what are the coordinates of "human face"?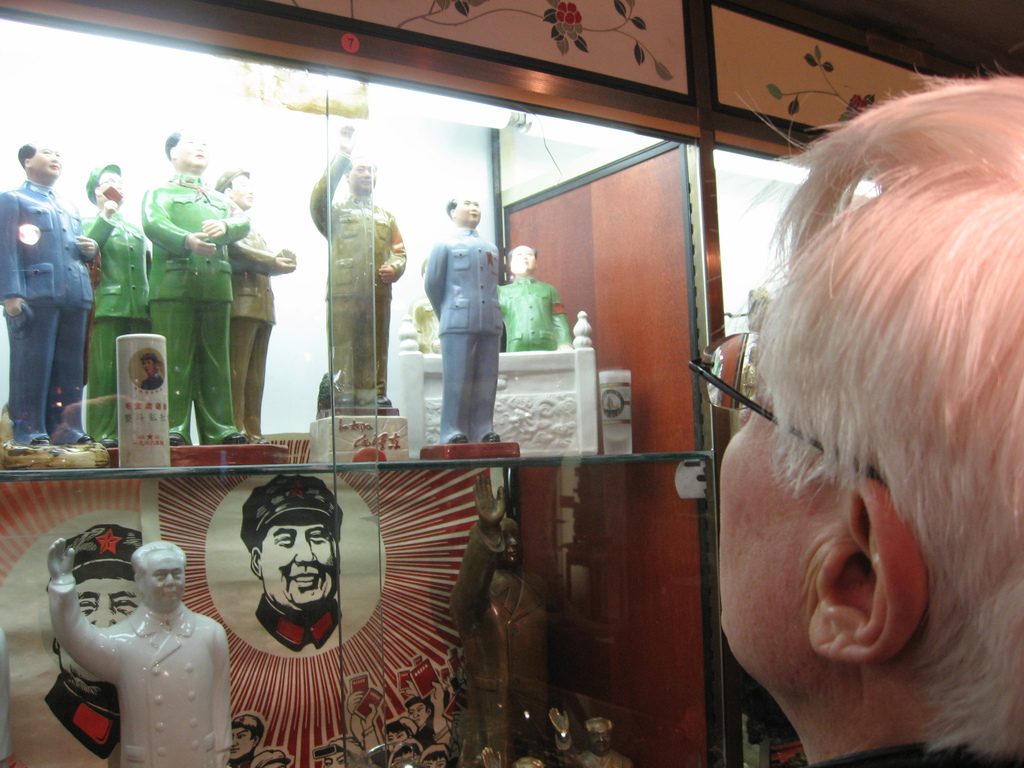
left=53, top=568, right=143, bottom=684.
